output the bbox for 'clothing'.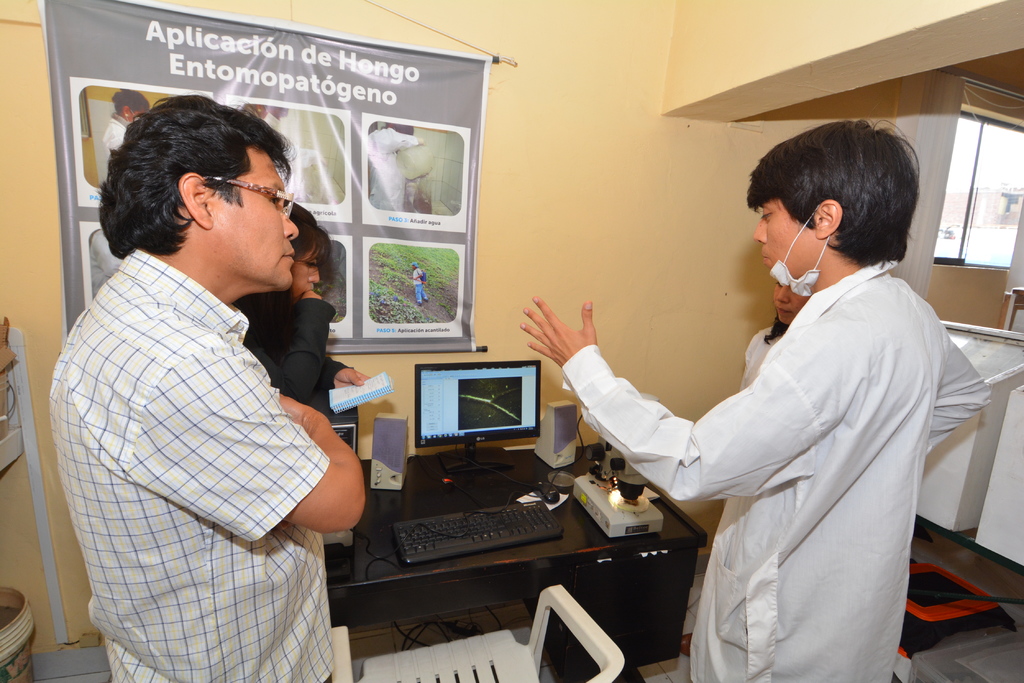
(409,266,428,305).
